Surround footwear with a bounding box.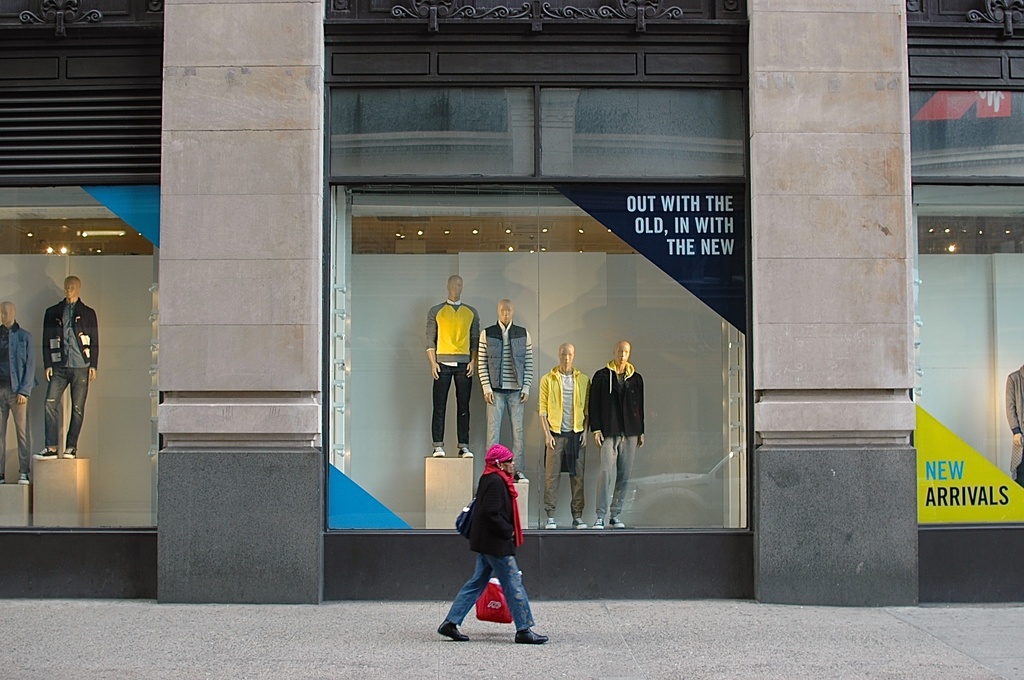
[left=610, top=518, right=623, bottom=527].
